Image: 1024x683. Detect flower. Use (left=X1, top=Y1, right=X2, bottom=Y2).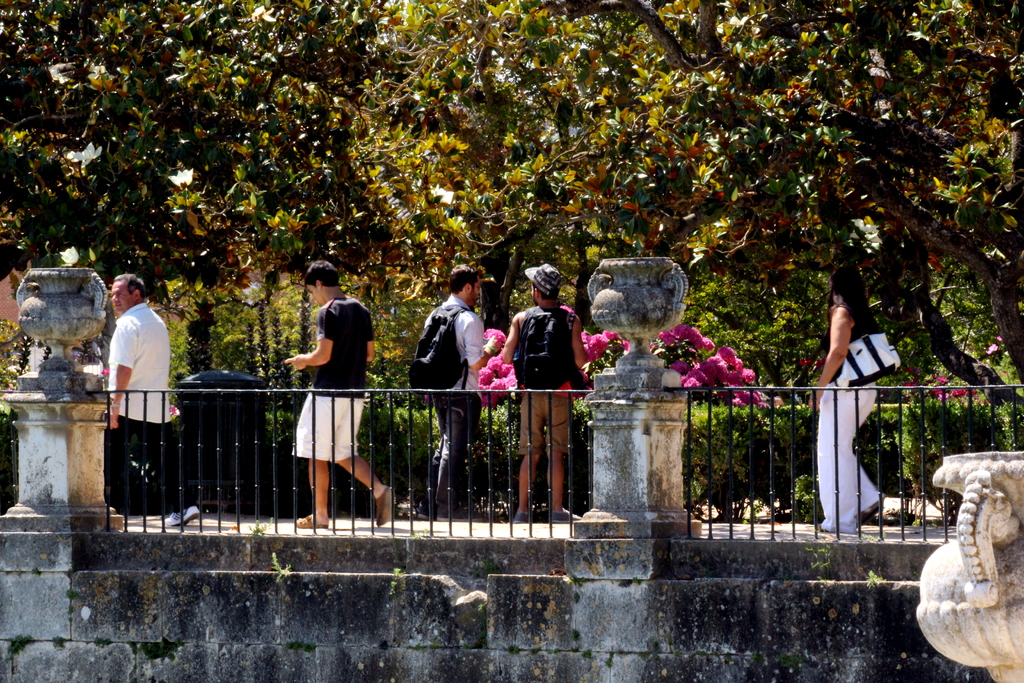
(left=70, top=138, right=107, bottom=170).
